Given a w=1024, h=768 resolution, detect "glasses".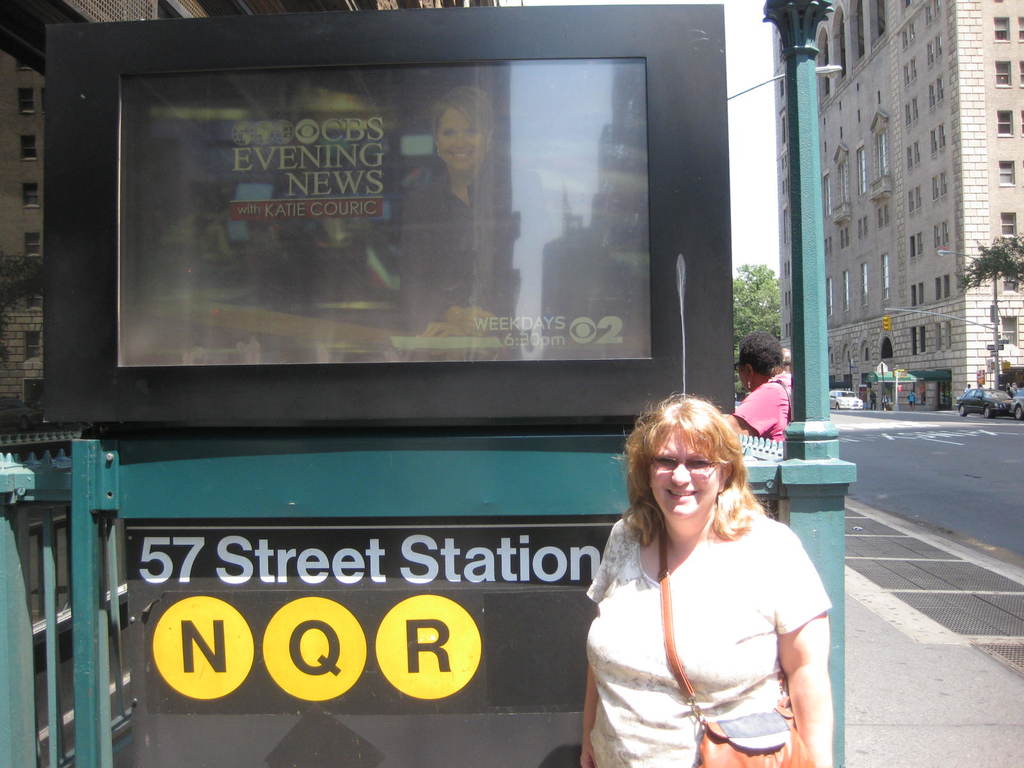
left=647, top=458, right=733, bottom=477.
